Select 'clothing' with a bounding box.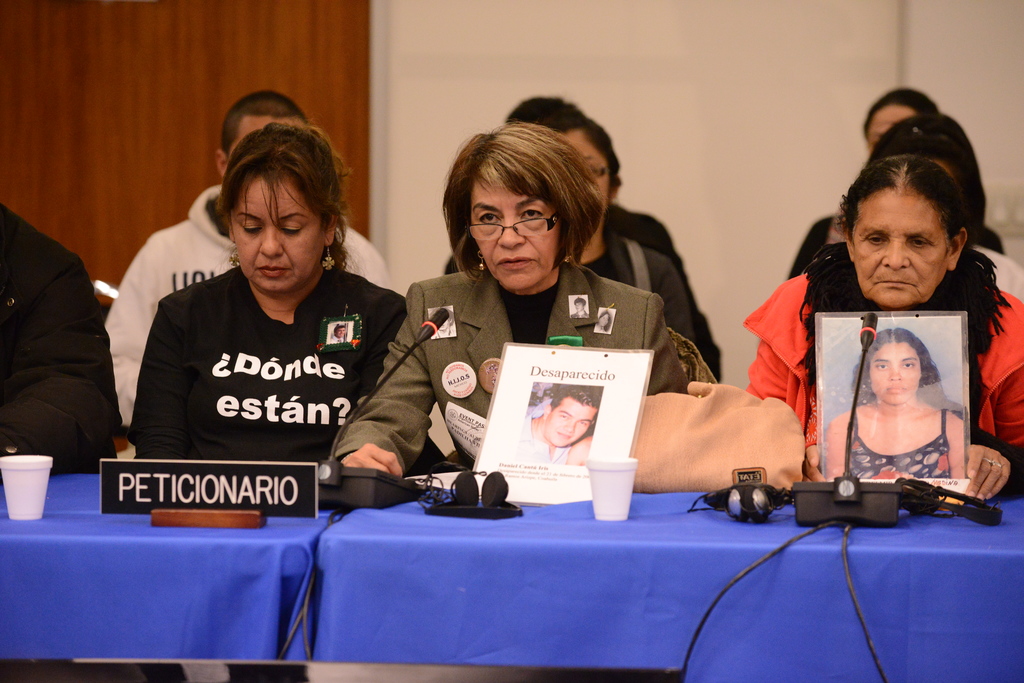
x1=797 y1=202 x2=1005 y2=264.
